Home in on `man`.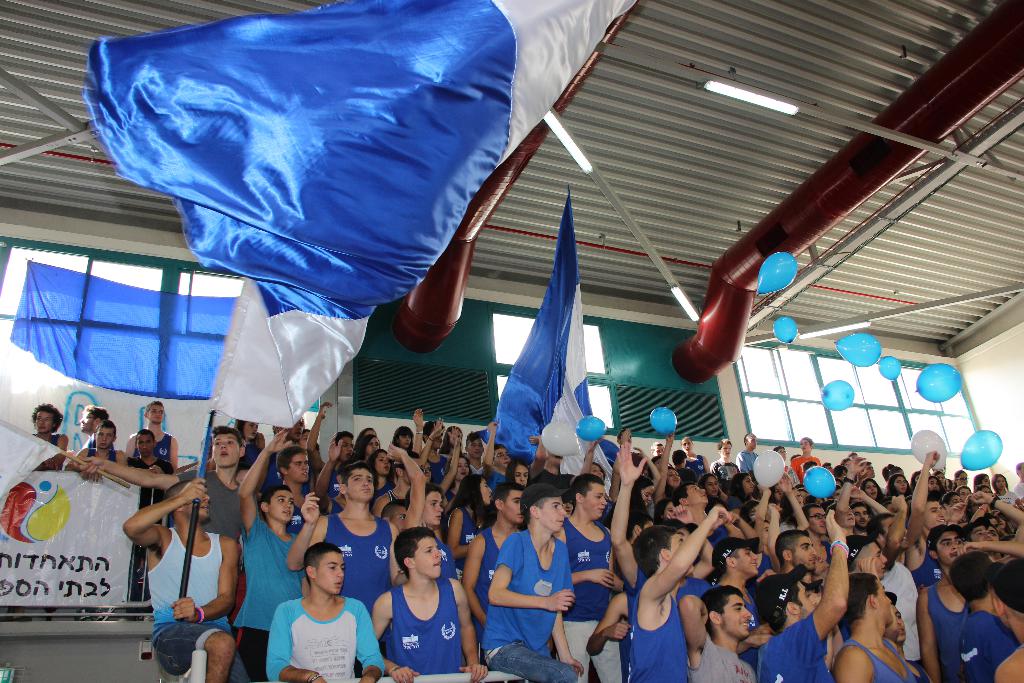
Homed in at 650:438:671:469.
